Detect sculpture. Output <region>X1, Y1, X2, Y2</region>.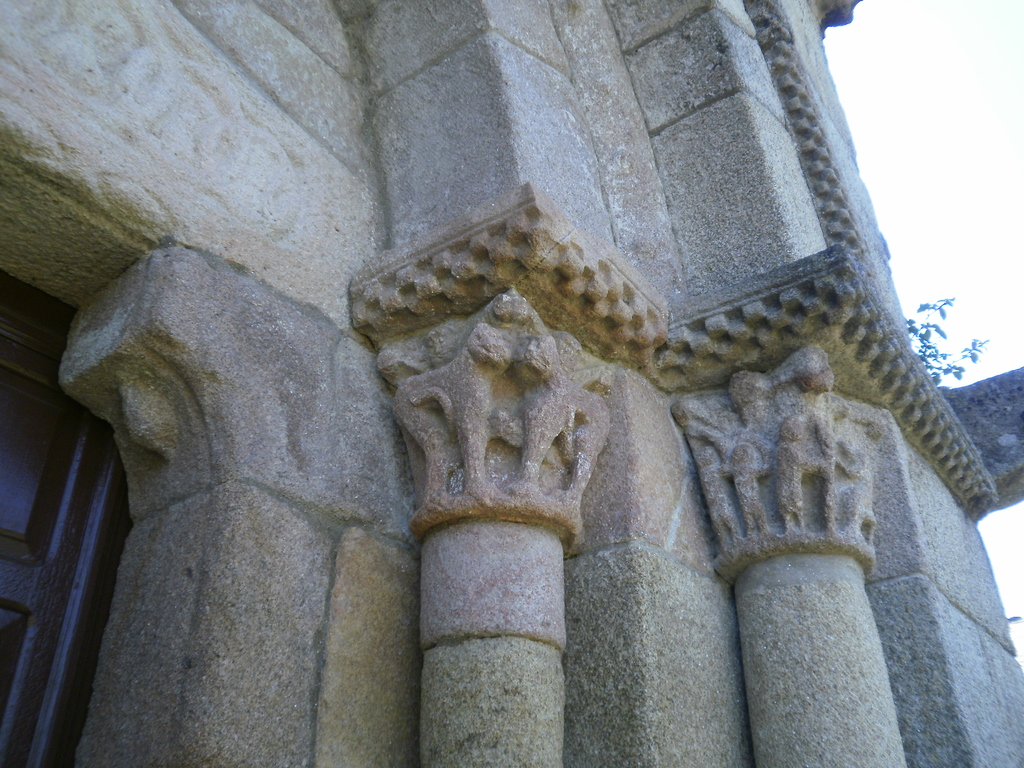
<region>774, 351, 874, 534</region>.
